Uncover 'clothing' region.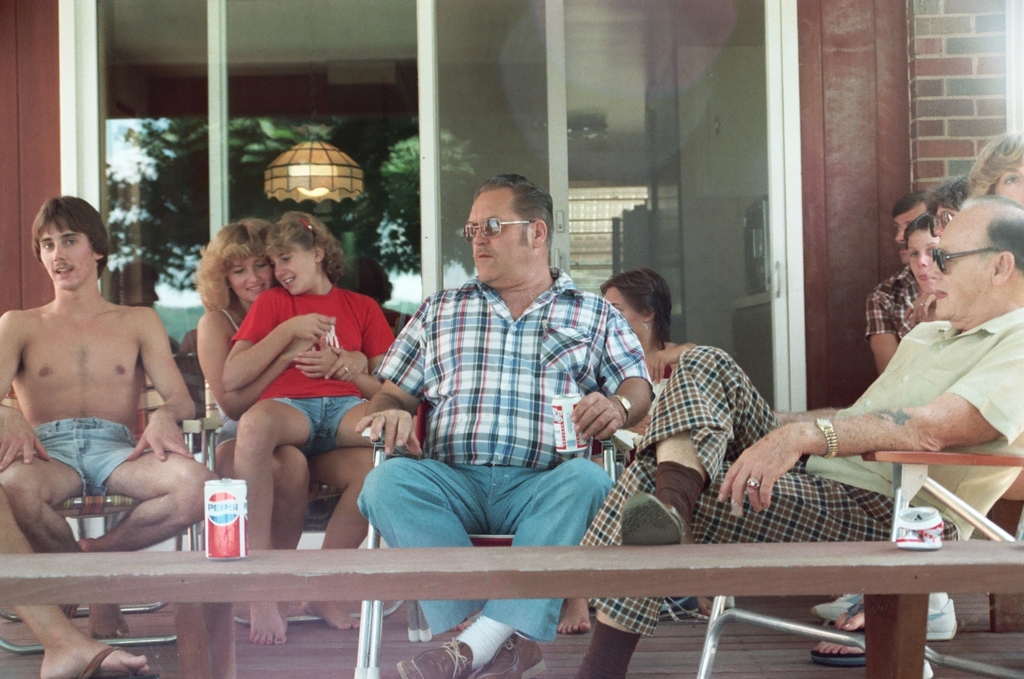
Uncovered: bbox=[609, 335, 702, 451].
